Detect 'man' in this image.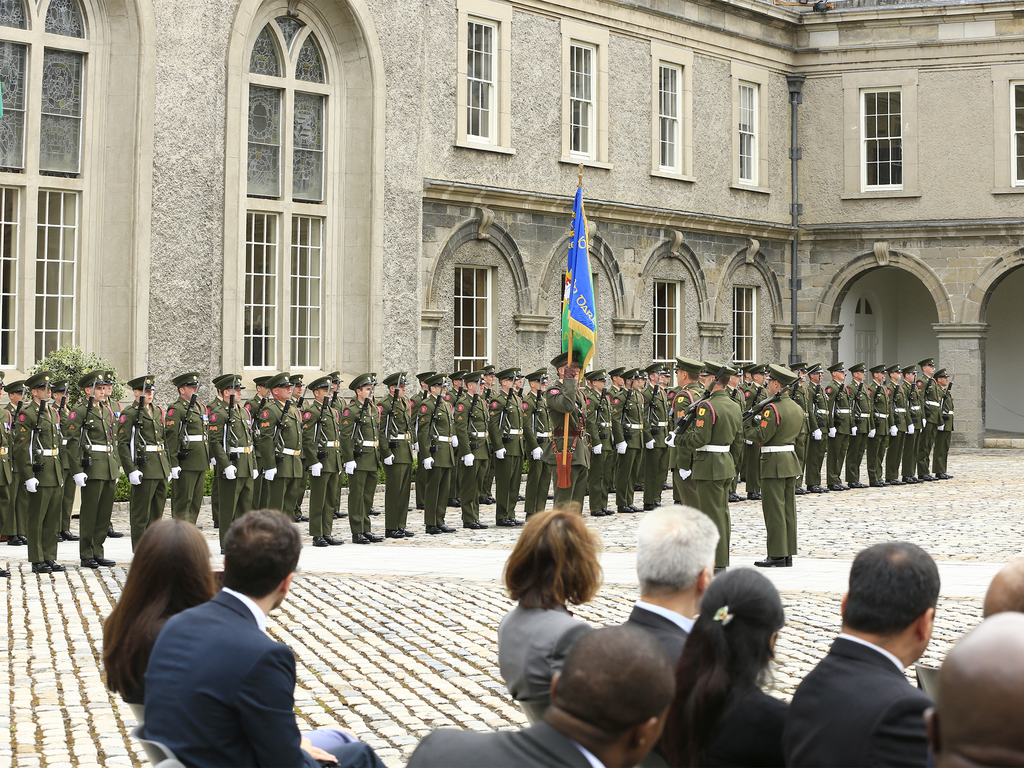
Detection: <region>119, 376, 188, 557</region>.
